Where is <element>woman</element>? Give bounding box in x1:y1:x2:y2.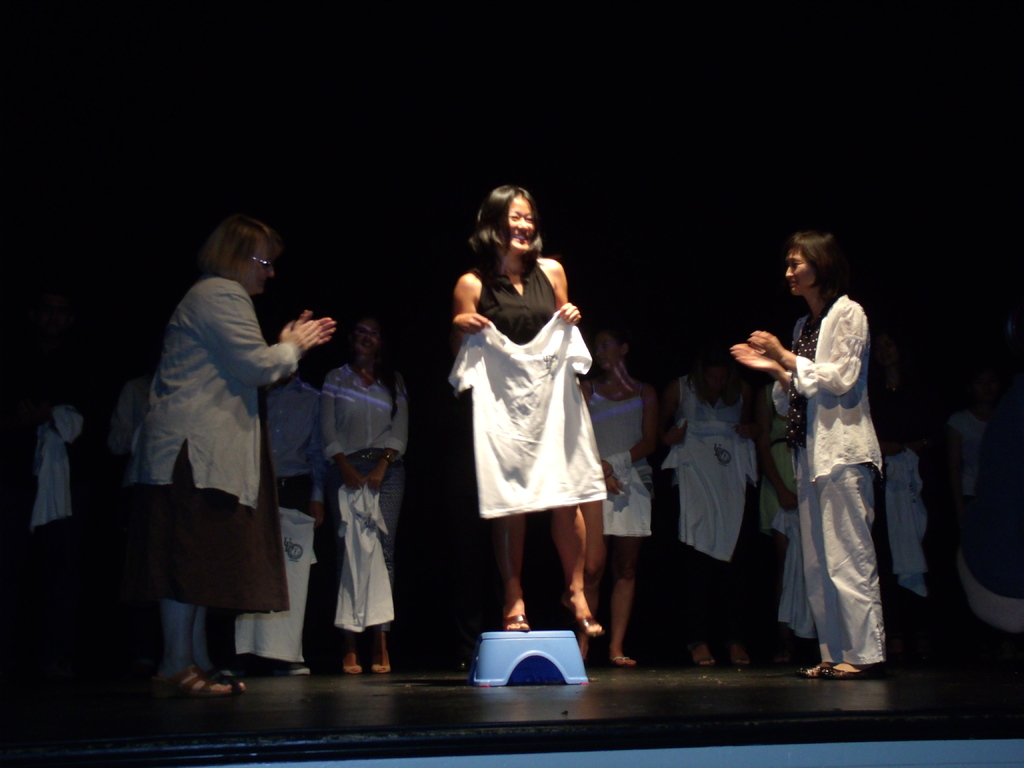
751:243:886:702.
